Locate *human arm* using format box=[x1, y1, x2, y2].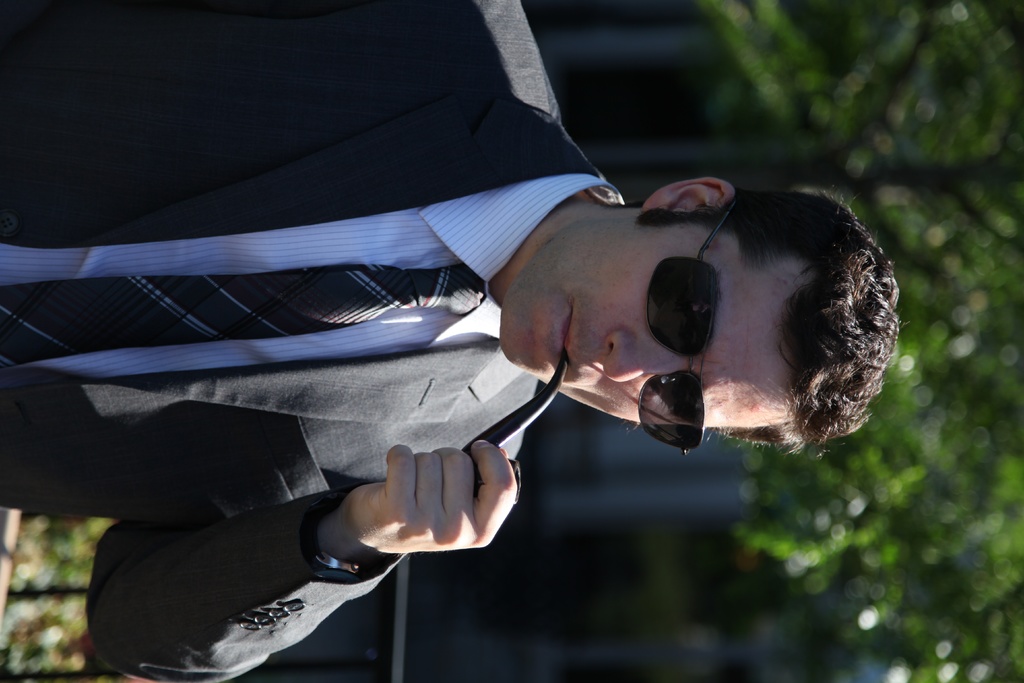
box=[305, 454, 518, 602].
